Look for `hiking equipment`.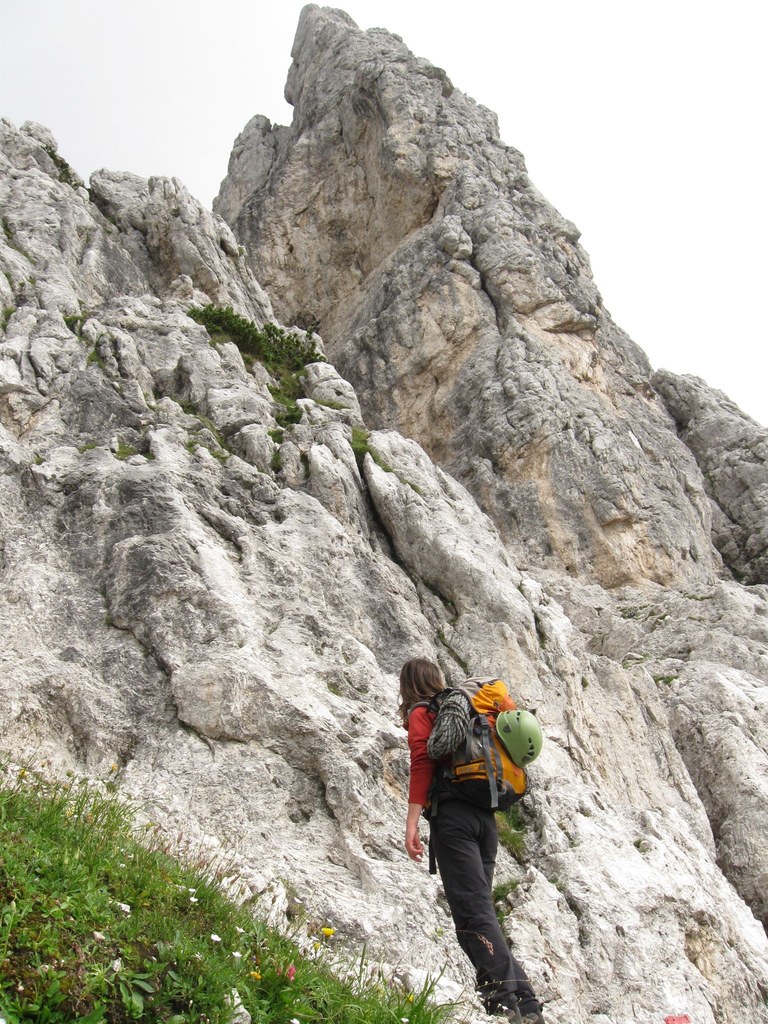
Found: Rect(427, 690, 472, 758).
